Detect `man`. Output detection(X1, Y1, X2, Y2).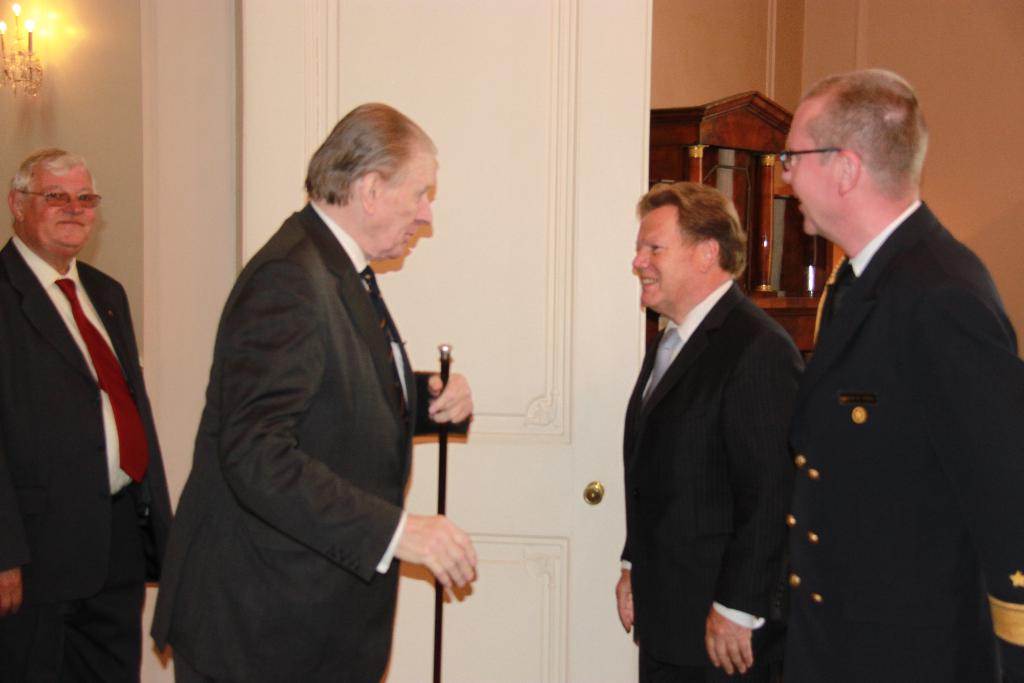
detection(756, 59, 1012, 682).
